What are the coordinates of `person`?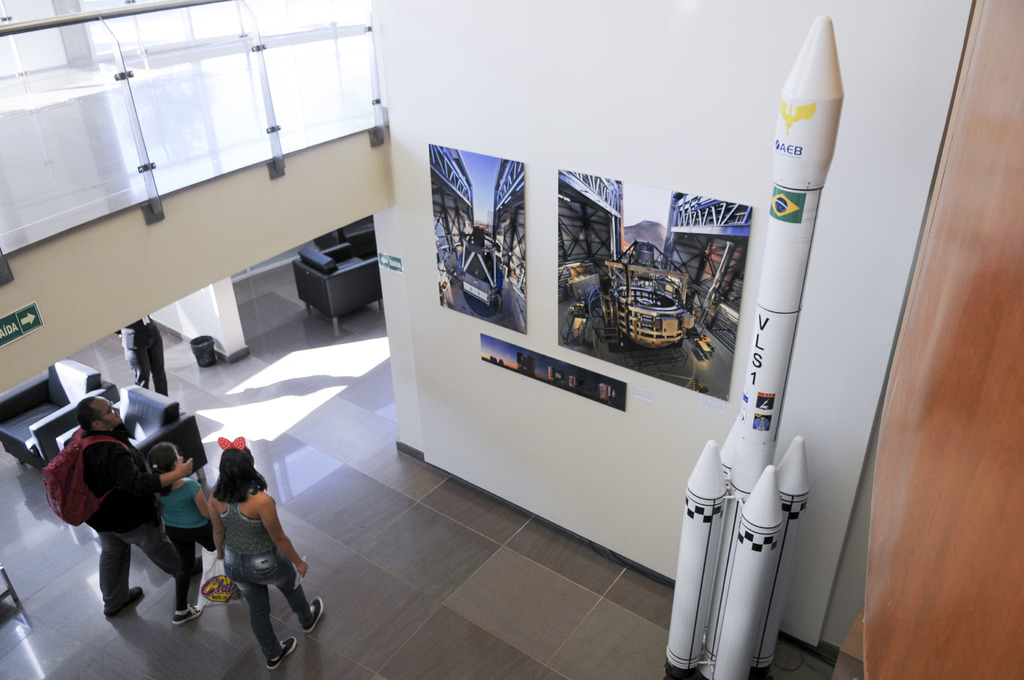
locate(212, 436, 324, 672).
